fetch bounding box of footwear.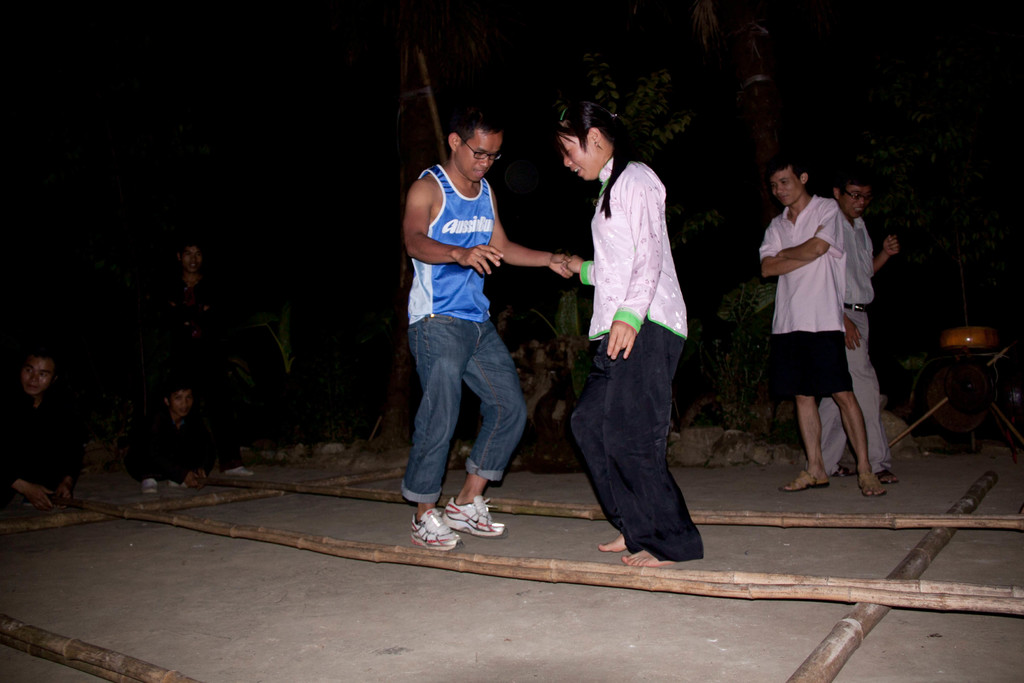
Bbox: pyautogui.locateOnScreen(144, 477, 157, 492).
